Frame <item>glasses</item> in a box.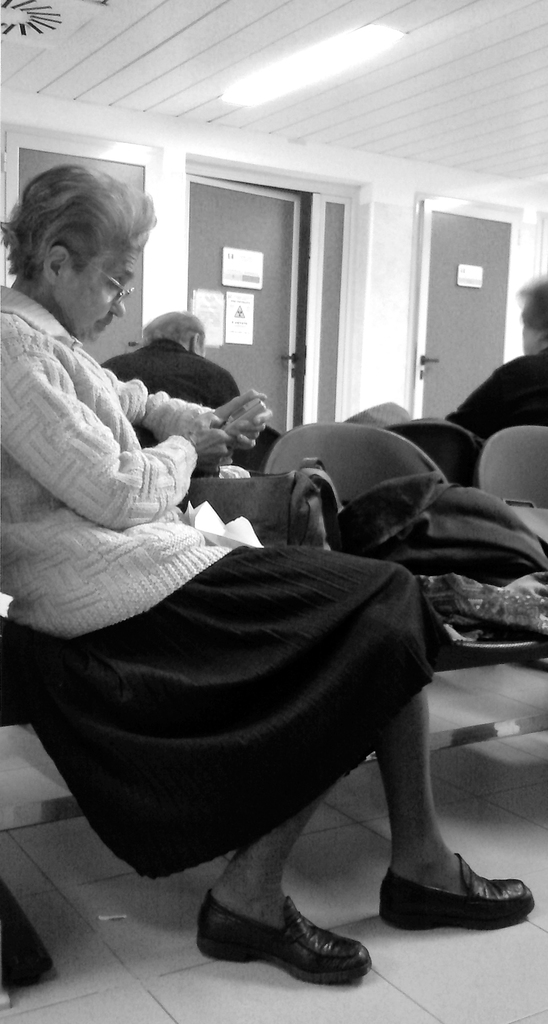
pyautogui.locateOnScreen(86, 262, 134, 307).
